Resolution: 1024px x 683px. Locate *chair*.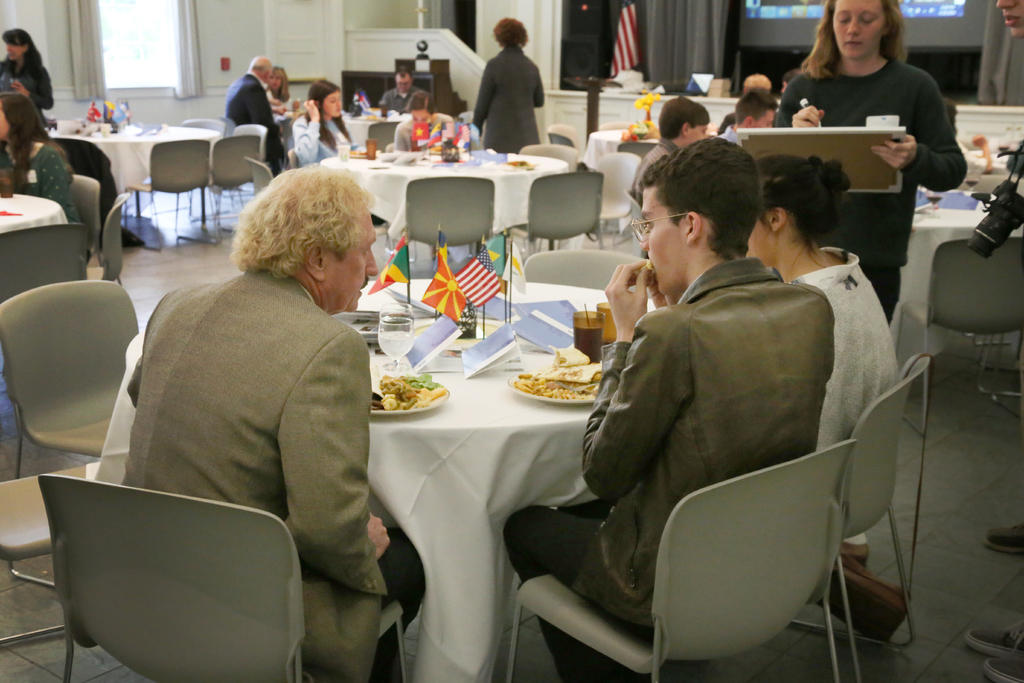
left=0, top=463, right=98, bottom=682.
